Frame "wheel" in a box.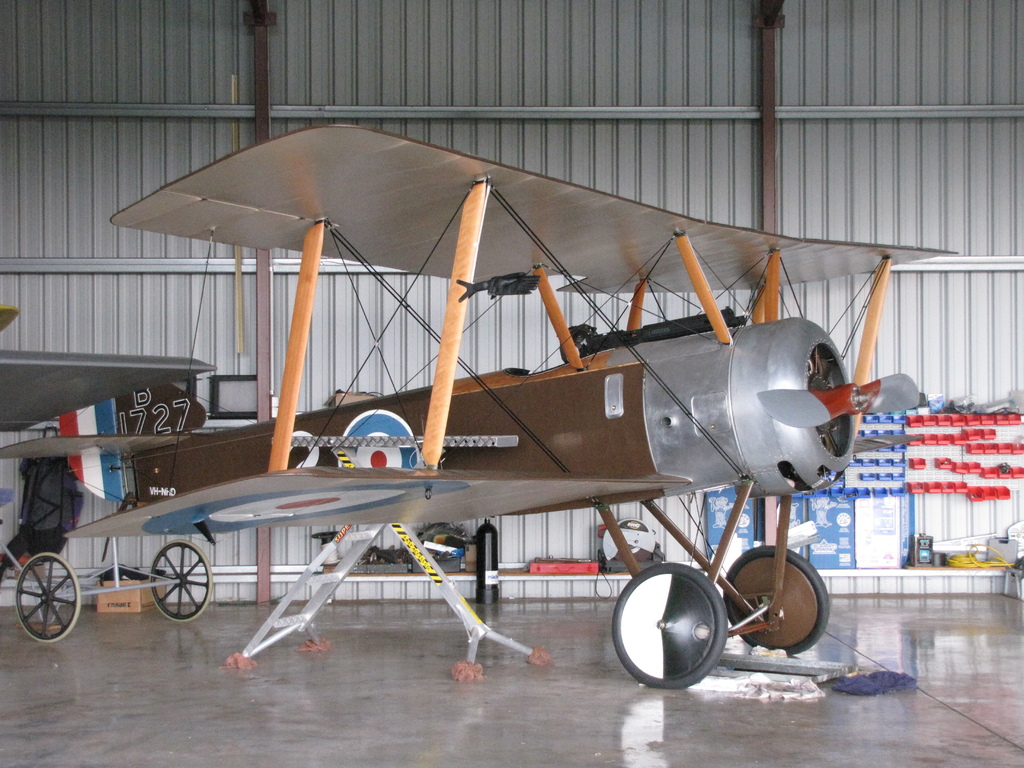
<box>148,537,214,623</box>.
